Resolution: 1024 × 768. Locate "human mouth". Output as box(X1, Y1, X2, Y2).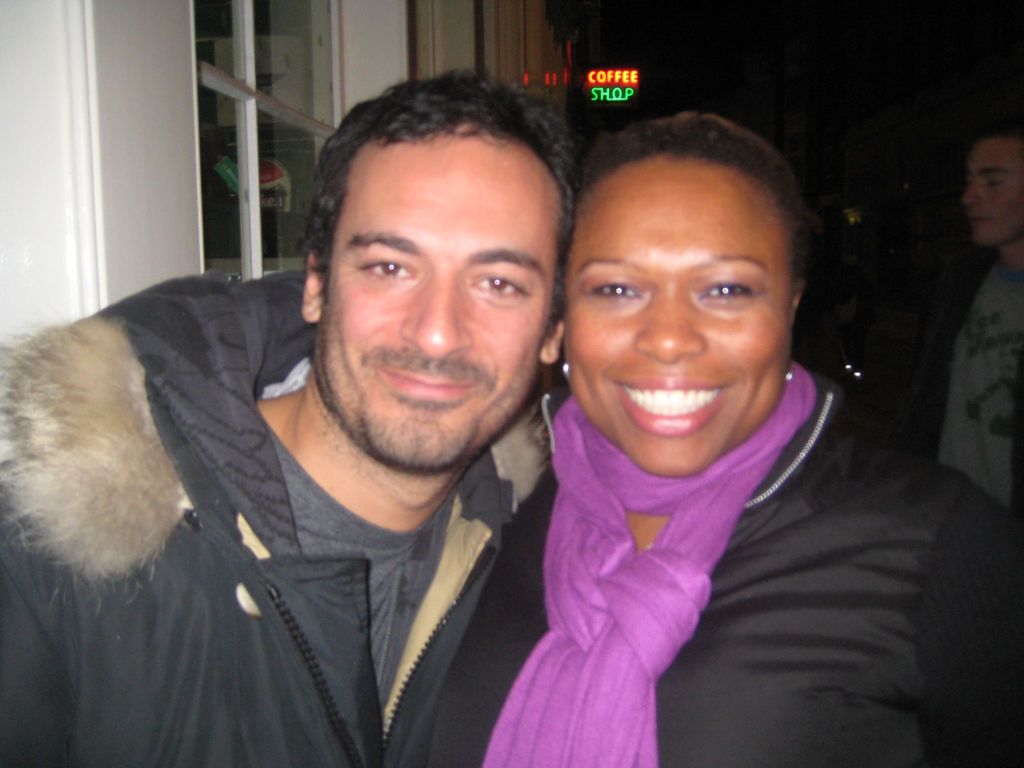
box(969, 214, 990, 230).
